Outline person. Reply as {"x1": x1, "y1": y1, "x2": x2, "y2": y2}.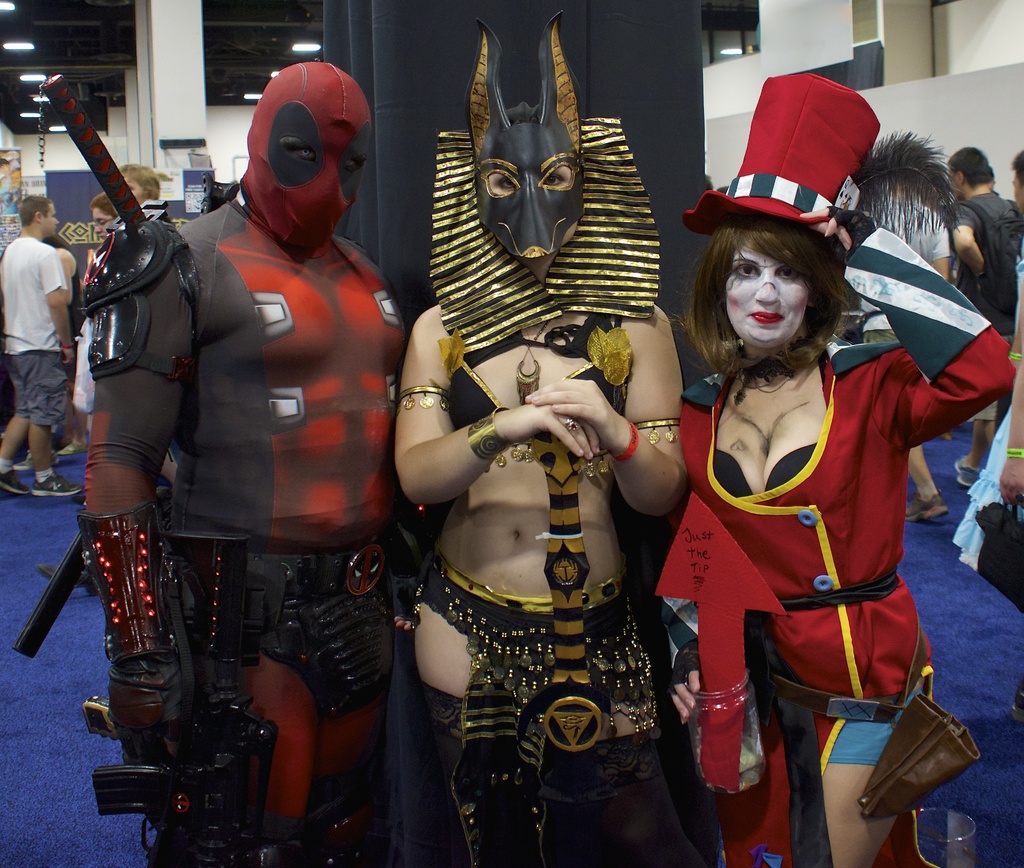
{"x1": 390, "y1": 103, "x2": 689, "y2": 867}.
